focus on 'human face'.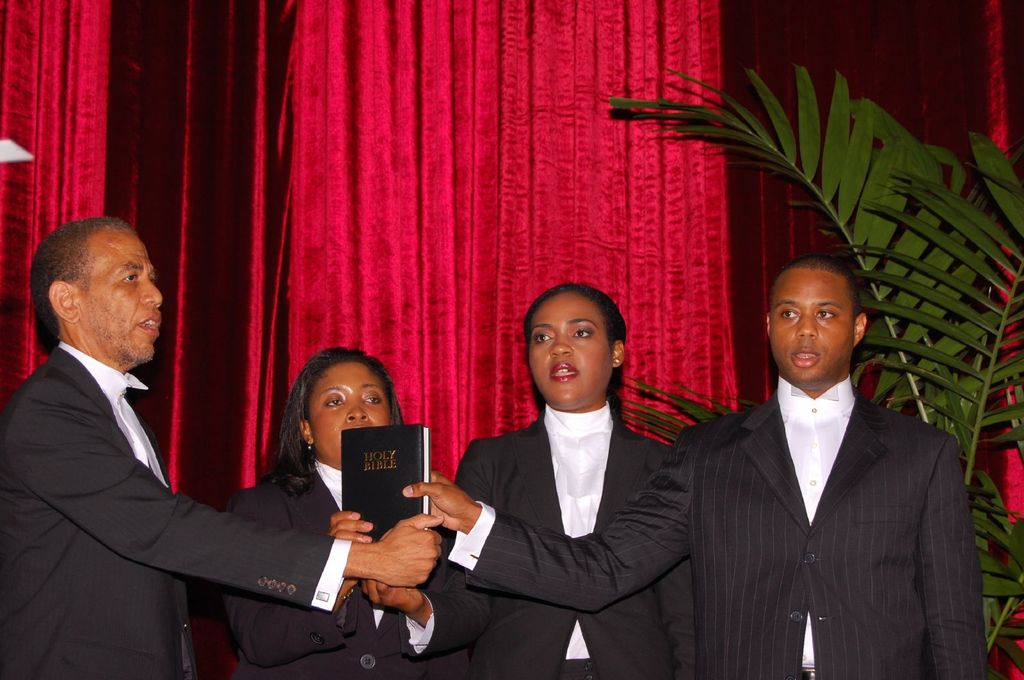
Focused at 304,365,392,462.
